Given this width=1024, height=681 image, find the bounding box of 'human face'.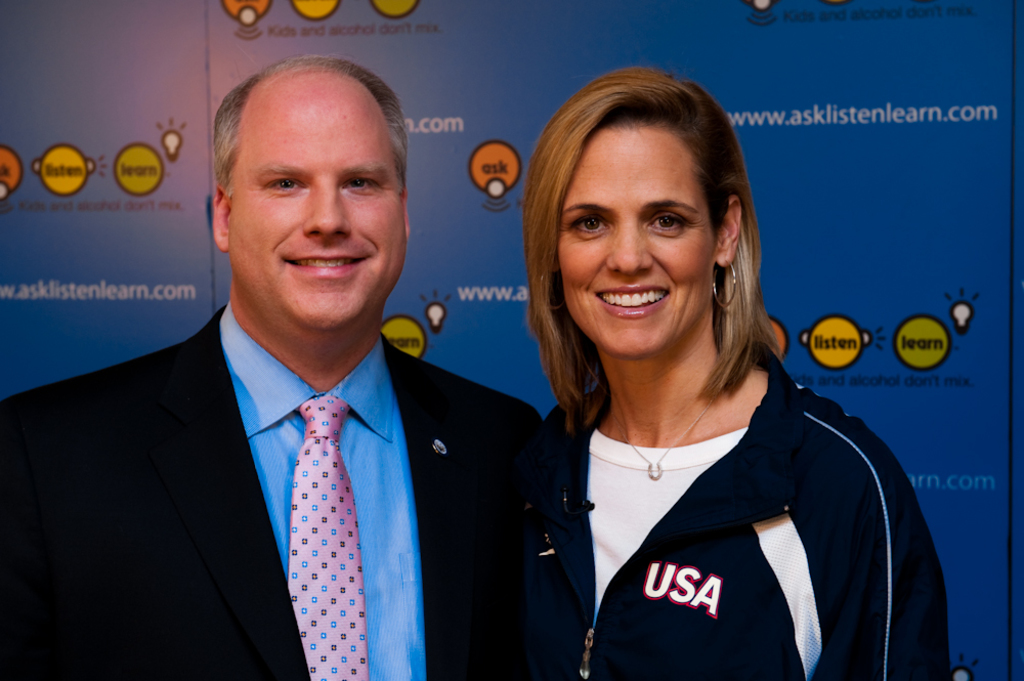
locate(556, 128, 716, 359).
